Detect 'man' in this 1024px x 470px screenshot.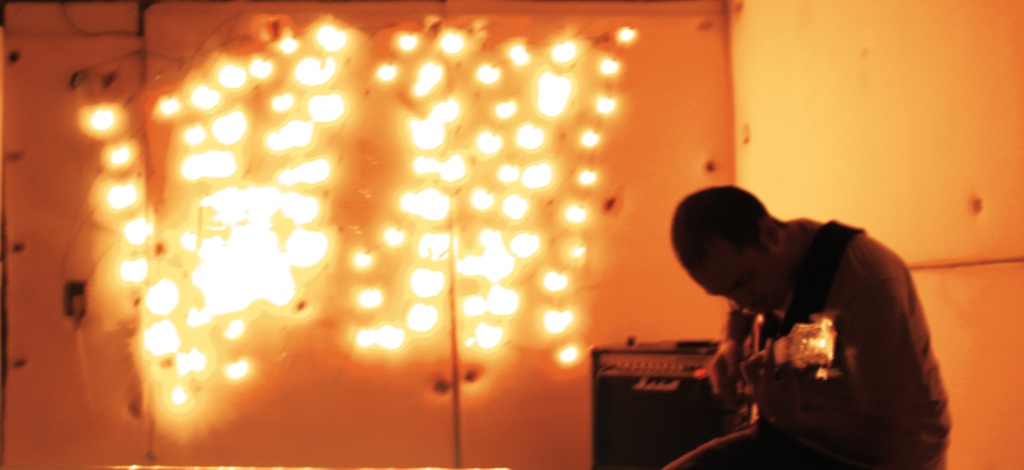
Detection: {"x1": 639, "y1": 179, "x2": 965, "y2": 439}.
